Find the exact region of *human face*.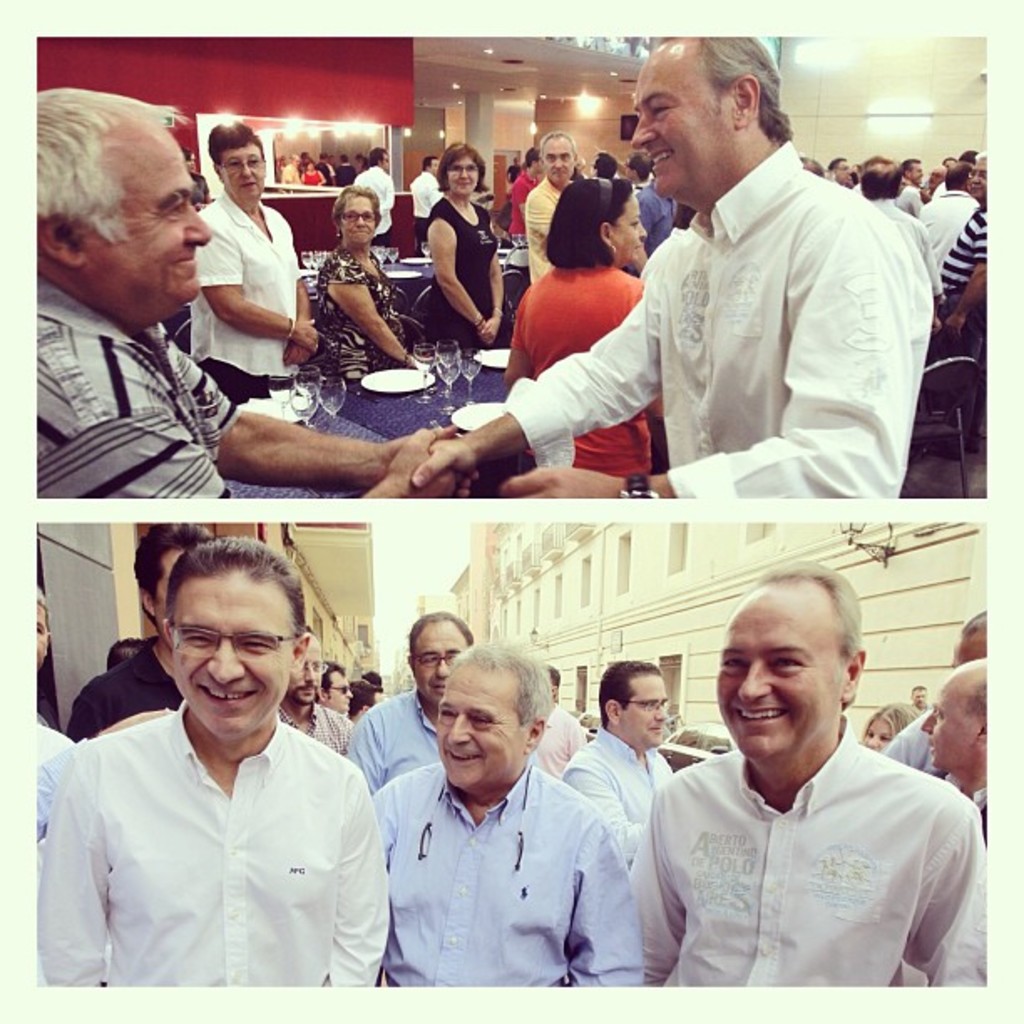
Exact region: x1=174, y1=569, x2=291, y2=733.
